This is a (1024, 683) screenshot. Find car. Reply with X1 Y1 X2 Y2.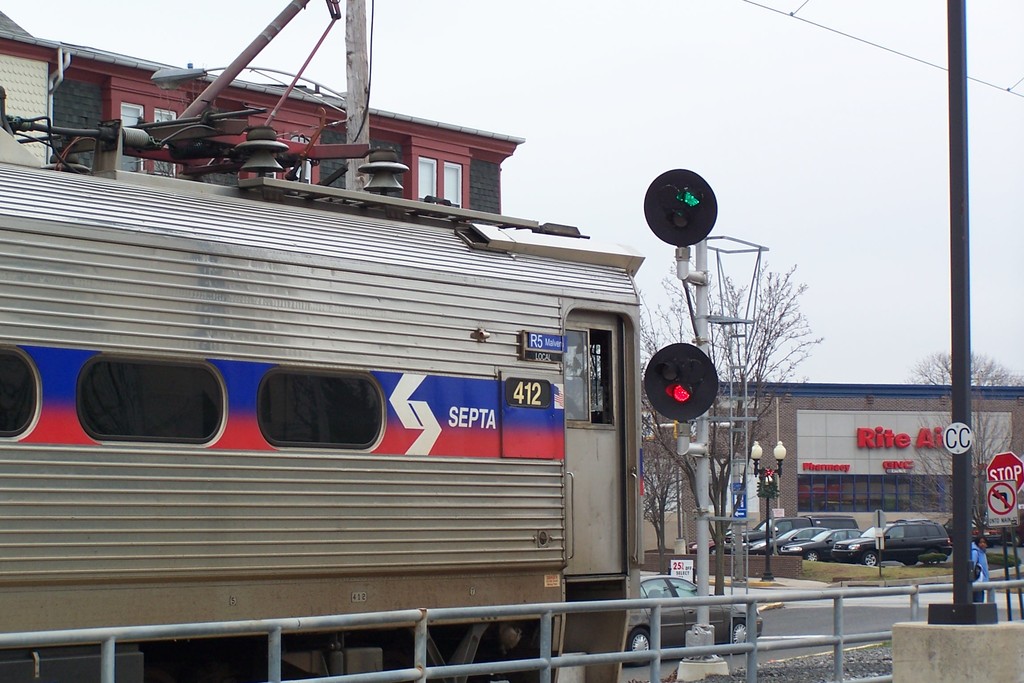
737 531 822 553.
